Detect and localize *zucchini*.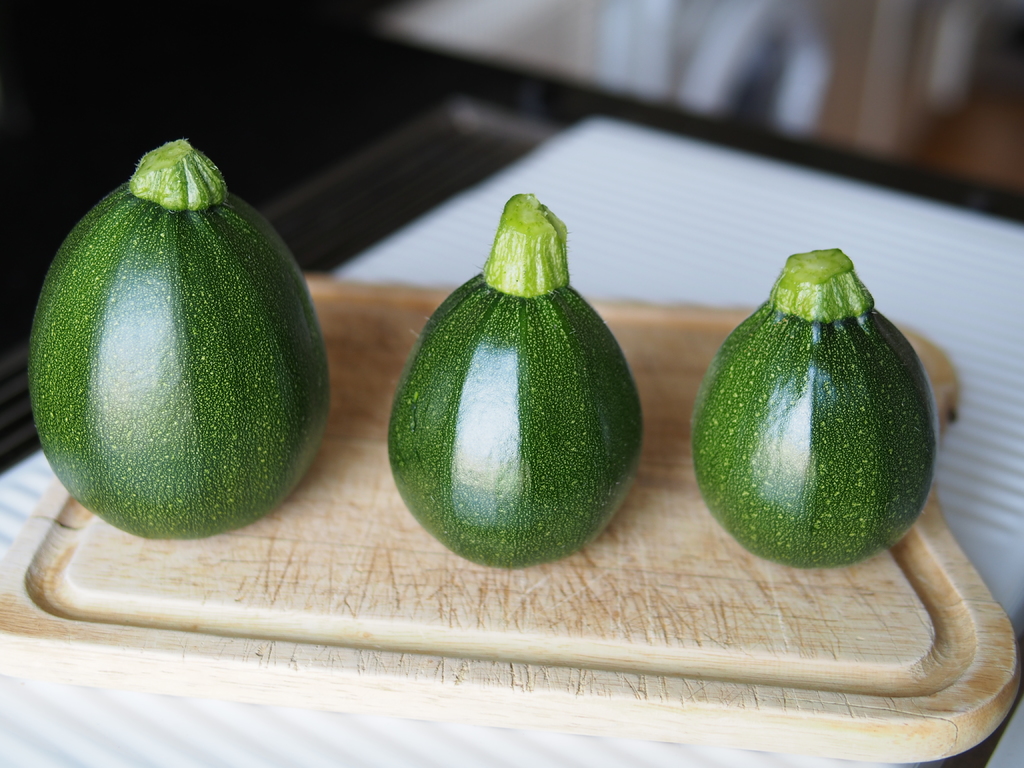
Localized at region(388, 189, 644, 570).
